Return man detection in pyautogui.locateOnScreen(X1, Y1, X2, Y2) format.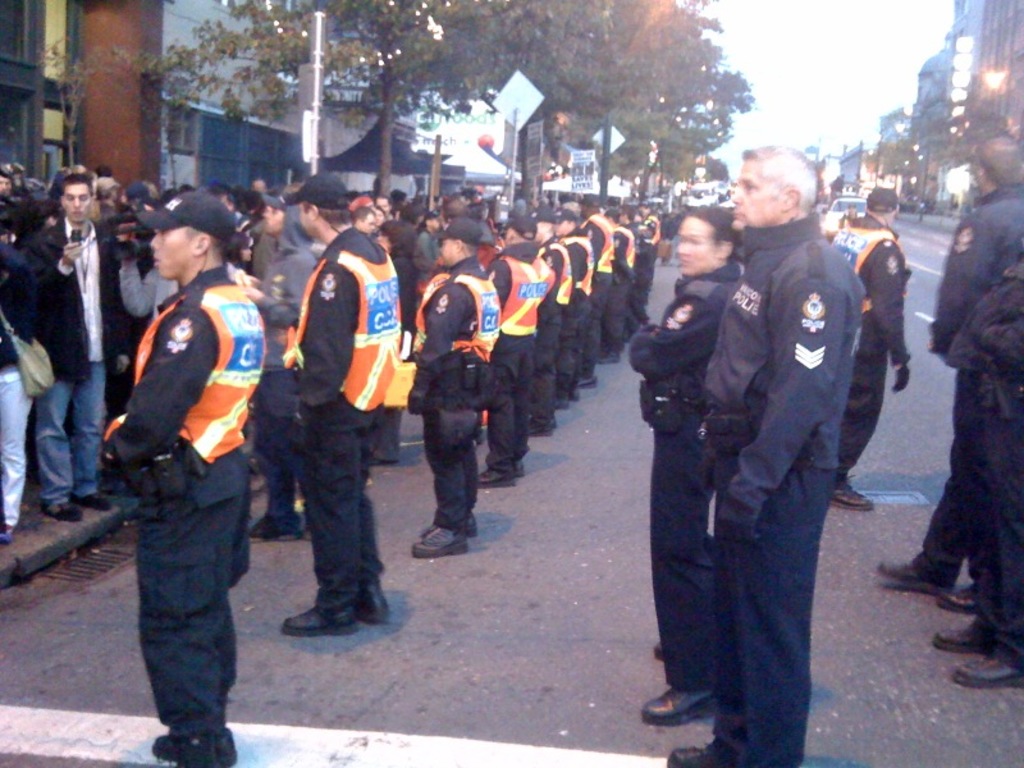
pyautogui.locateOnScreen(111, 184, 261, 767).
